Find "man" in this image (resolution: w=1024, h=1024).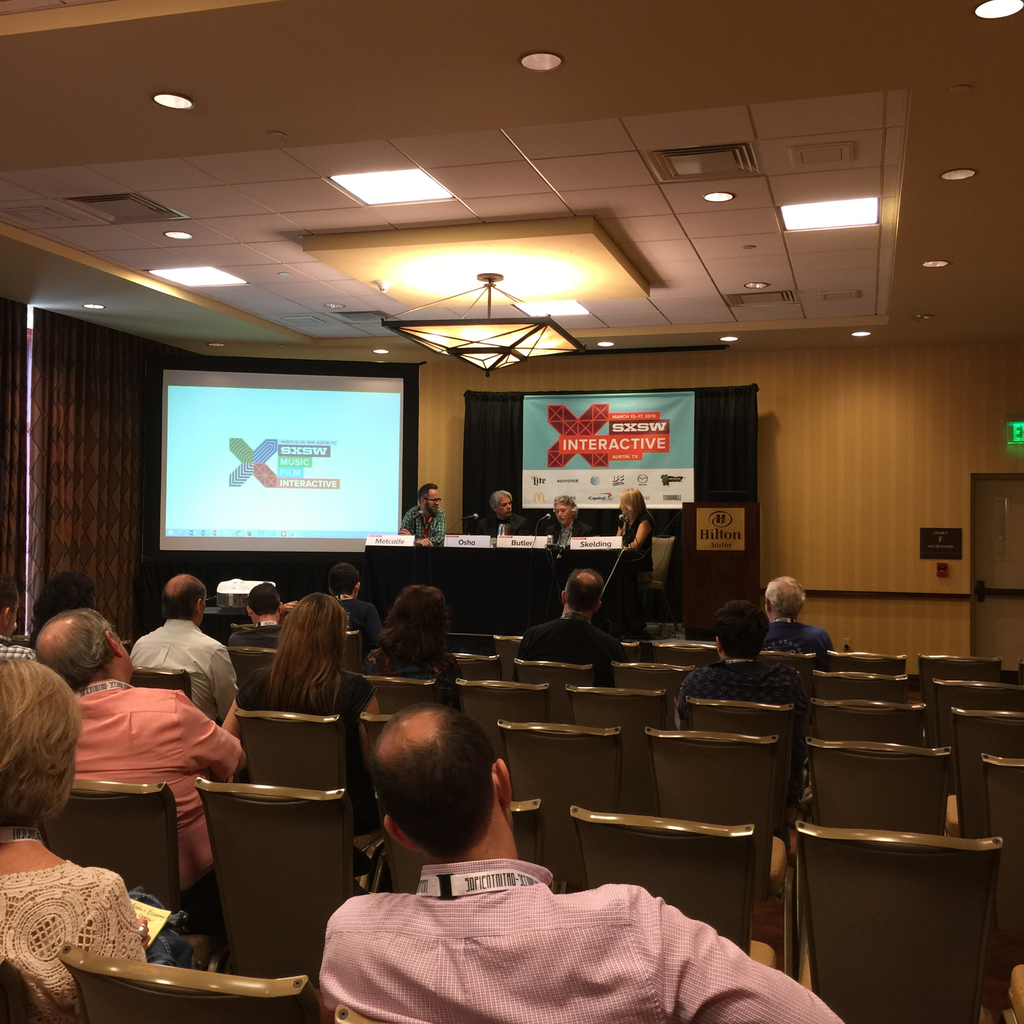
(left=234, top=580, right=287, bottom=652).
